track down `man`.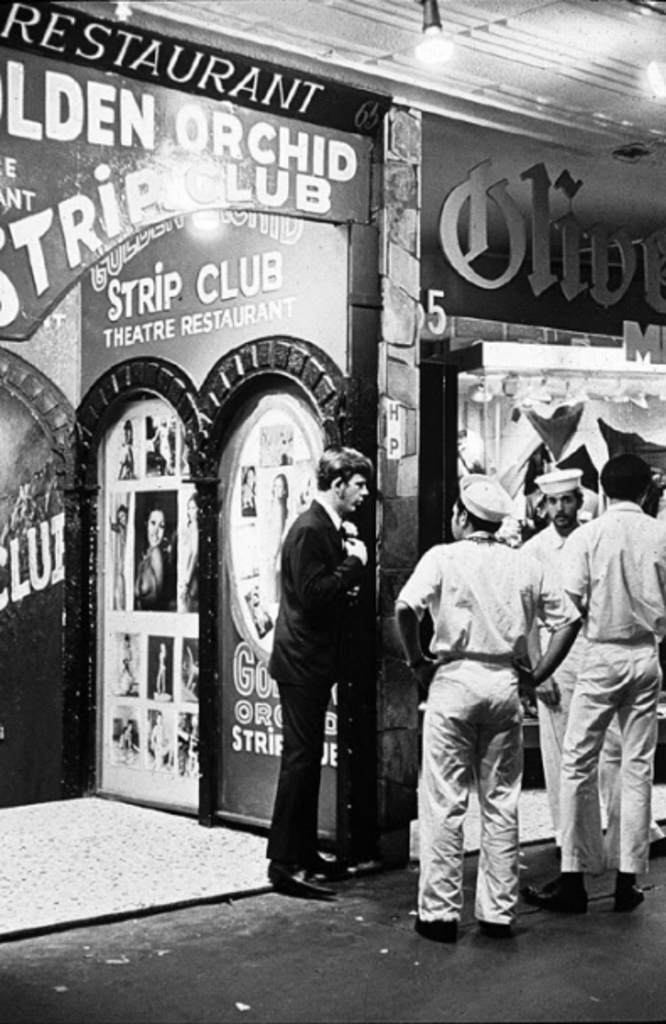
Tracked to <region>263, 445, 379, 901</region>.
